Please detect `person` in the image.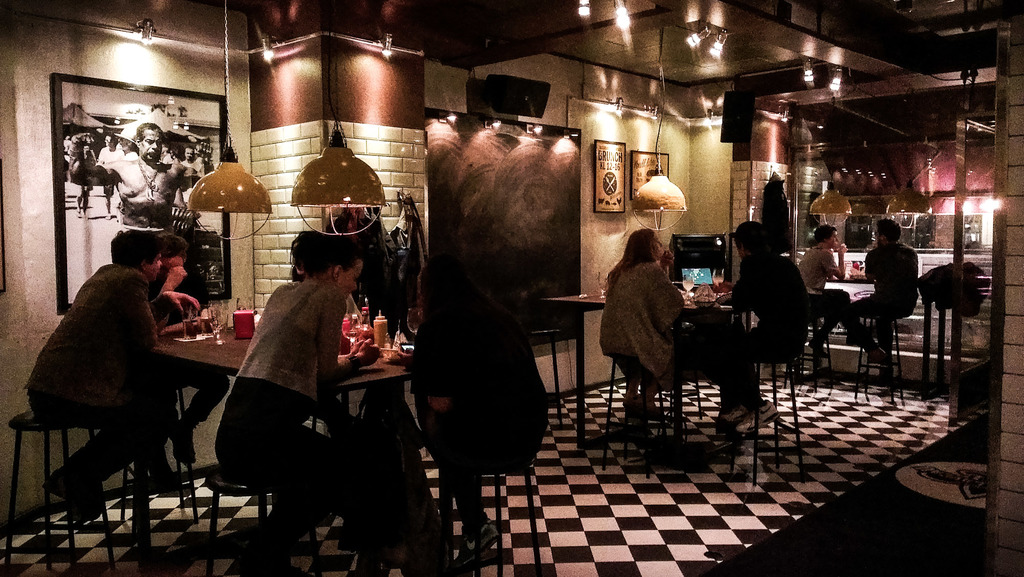
bbox=(209, 227, 381, 571).
